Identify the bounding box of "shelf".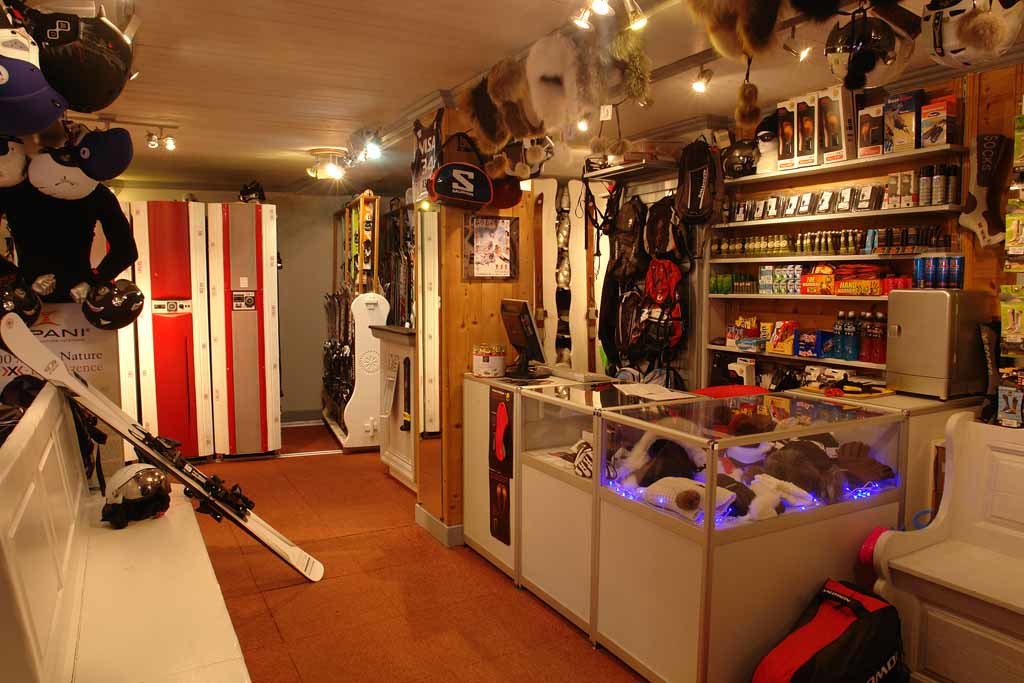
[723, 161, 959, 226].
